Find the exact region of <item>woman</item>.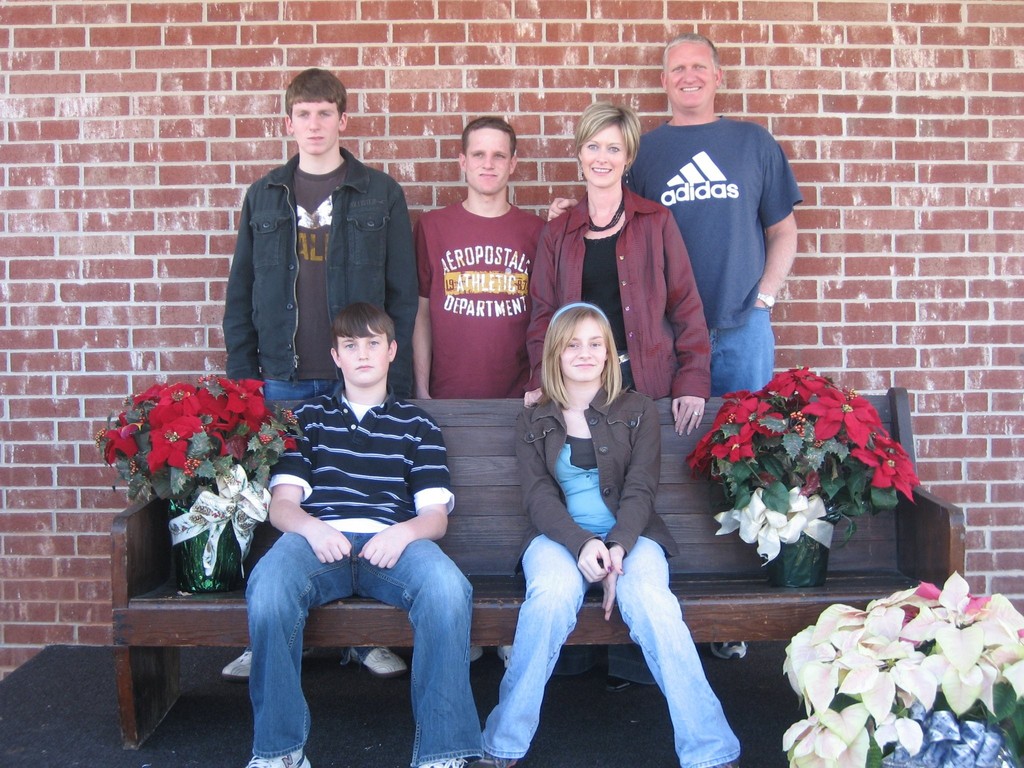
Exact region: 522,102,711,433.
